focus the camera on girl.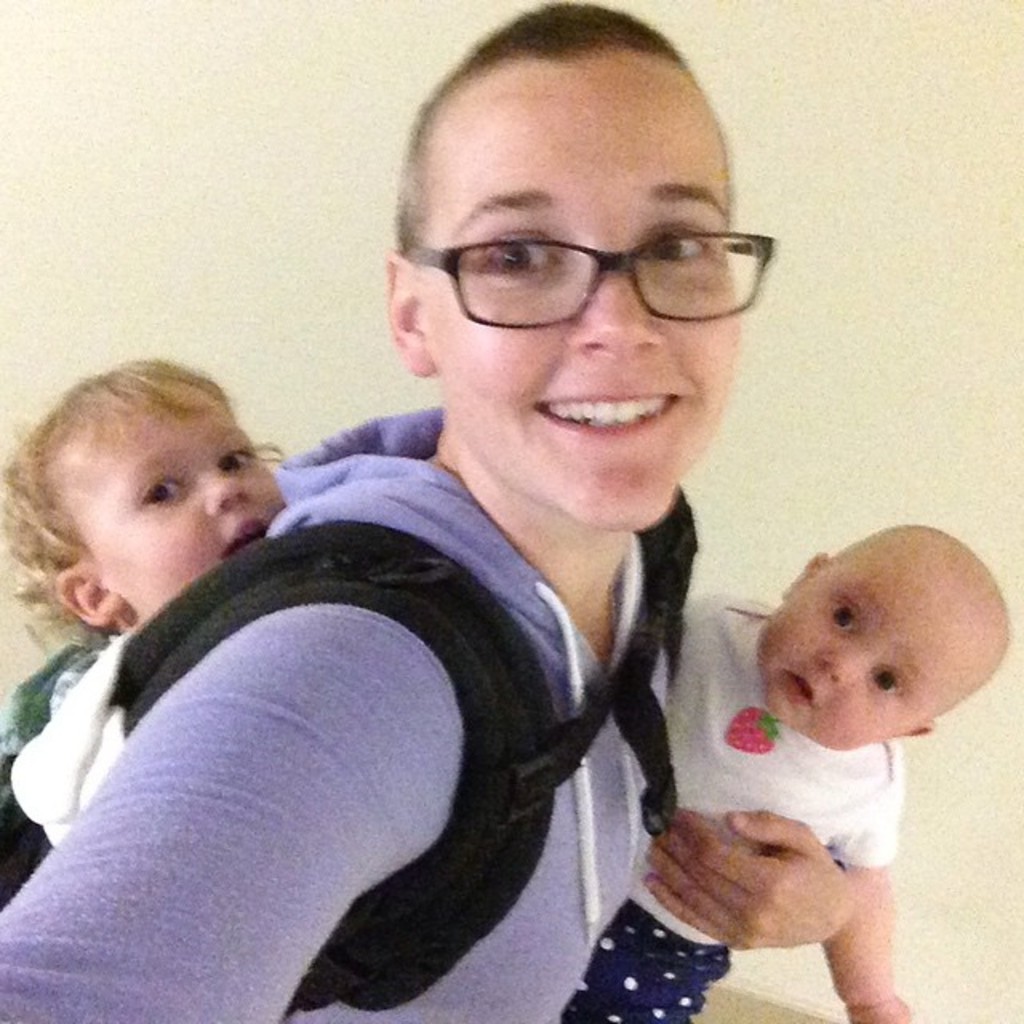
Focus region: x1=0 y1=350 x2=293 y2=912.
